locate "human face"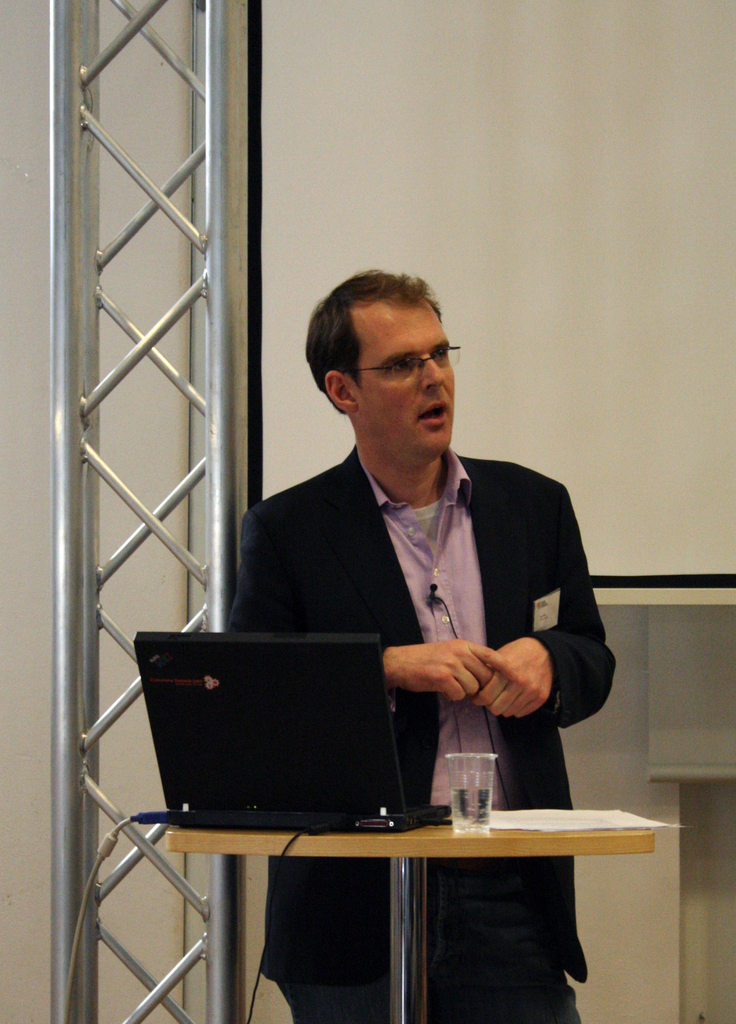
355, 301, 459, 450
